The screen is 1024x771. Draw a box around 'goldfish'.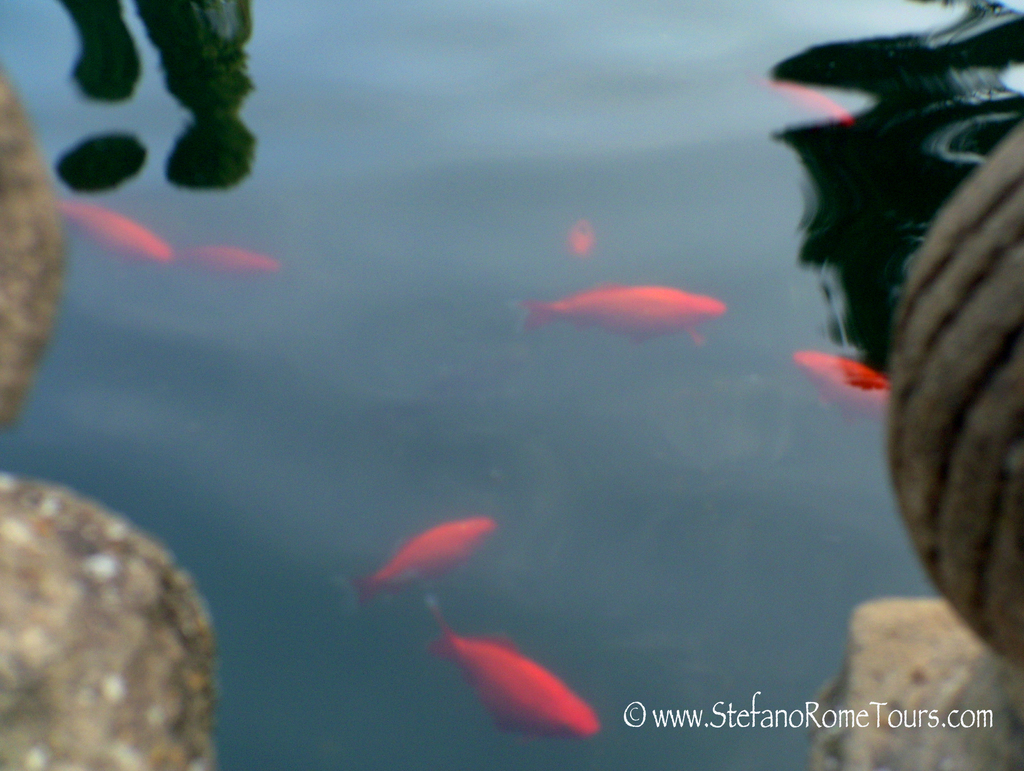
left=528, top=266, right=737, bottom=360.
